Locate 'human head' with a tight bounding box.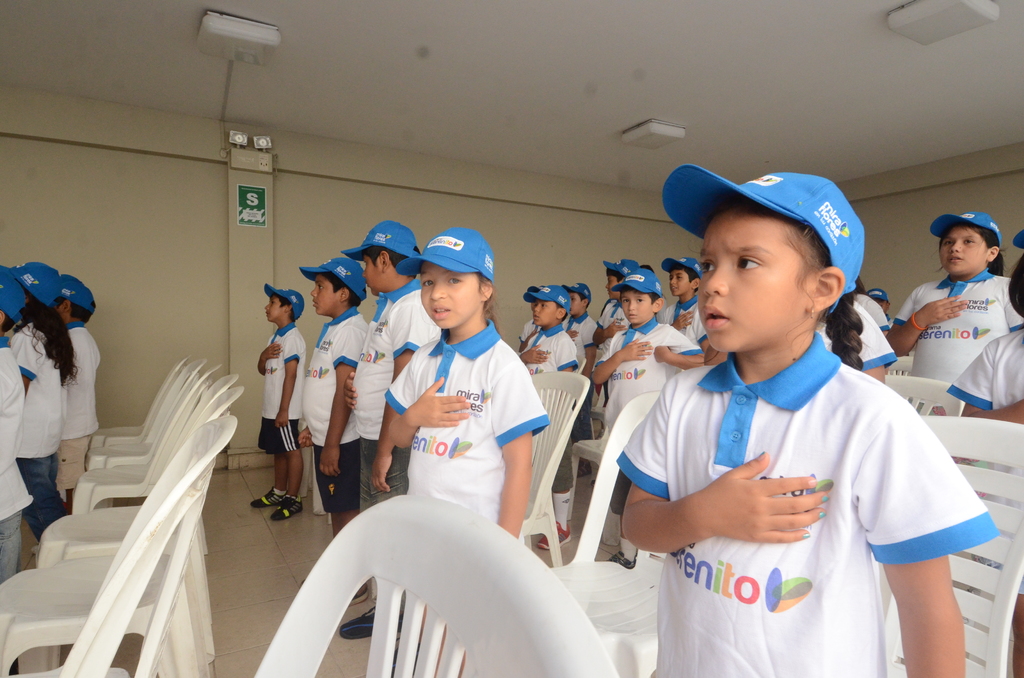
bbox=[698, 171, 870, 360].
